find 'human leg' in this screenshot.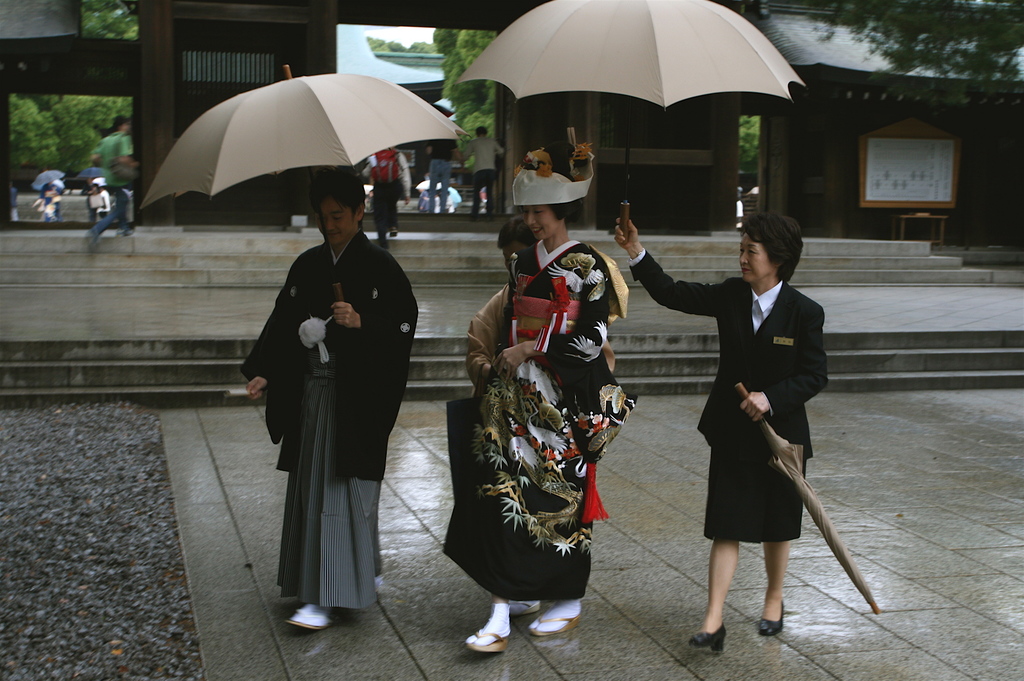
The bounding box for 'human leg' is l=92, t=188, r=130, b=250.
